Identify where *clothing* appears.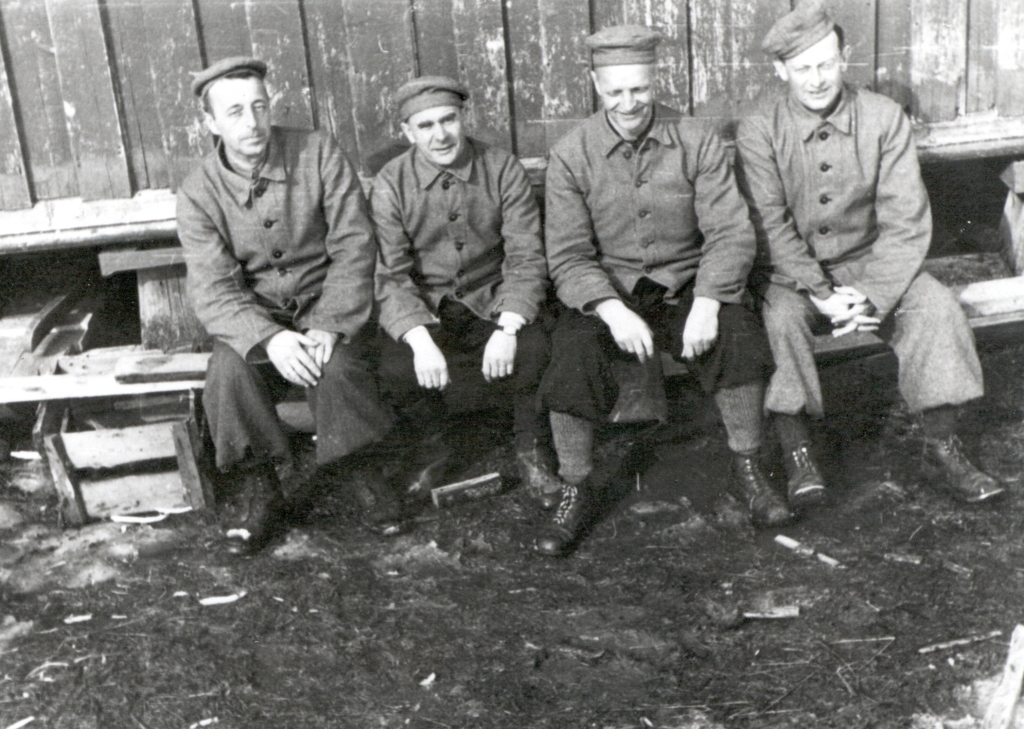
Appears at bbox=[539, 104, 771, 442].
